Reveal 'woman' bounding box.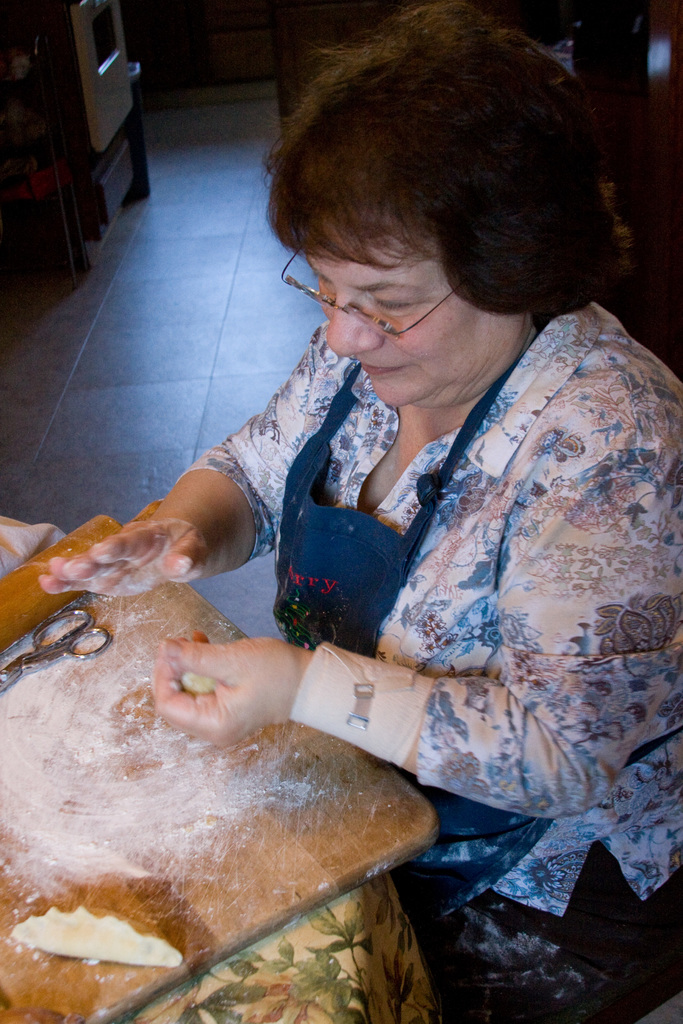
Revealed: [x1=35, y1=0, x2=678, y2=1023].
